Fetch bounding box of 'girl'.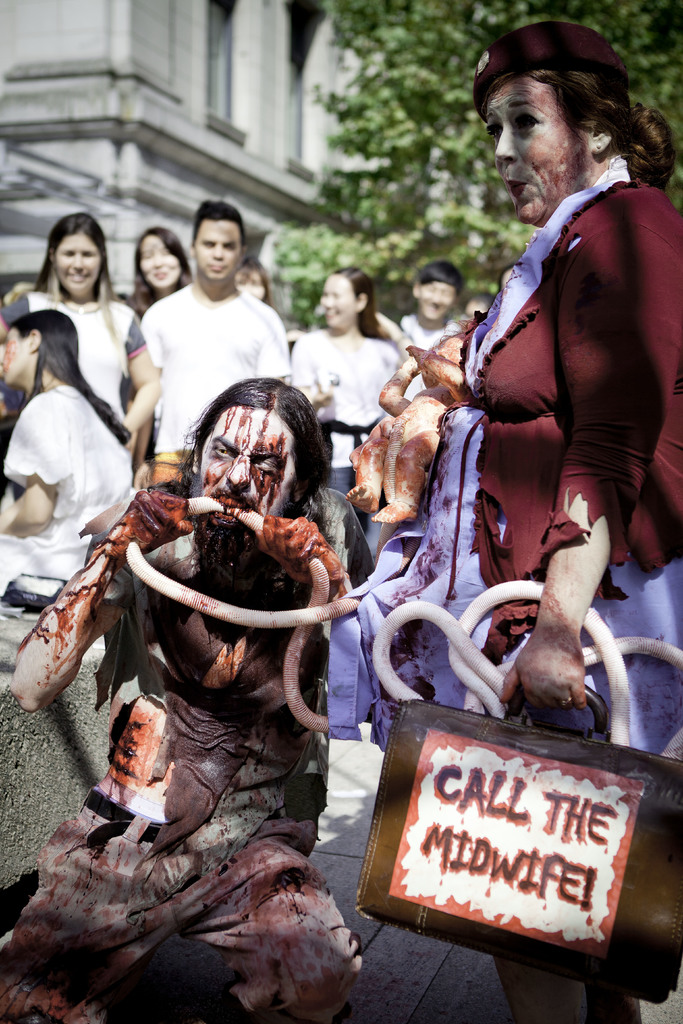
Bbox: locate(0, 302, 140, 611).
